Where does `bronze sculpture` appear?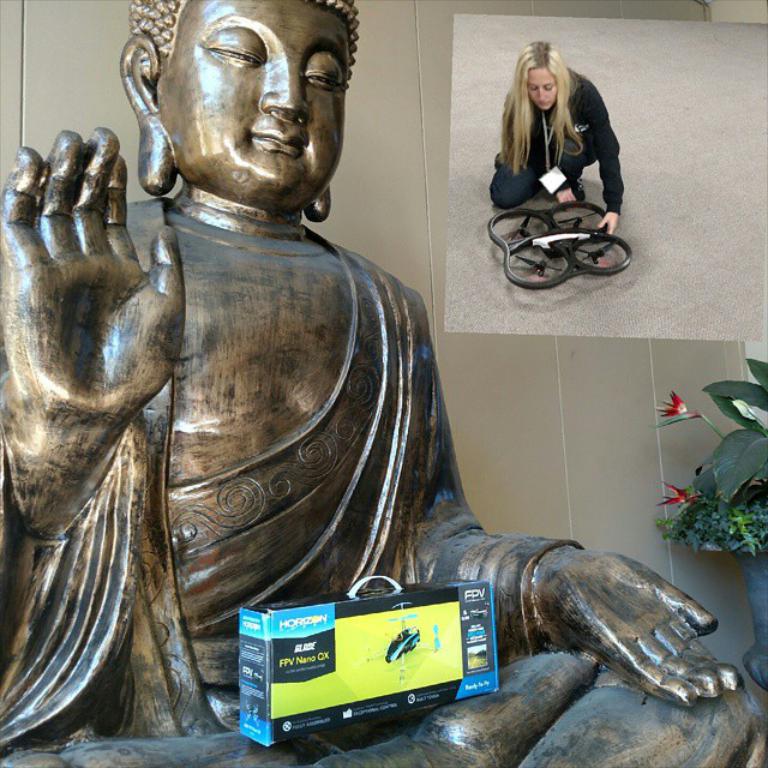
Appears at [x1=0, y1=0, x2=764, y2=767].
